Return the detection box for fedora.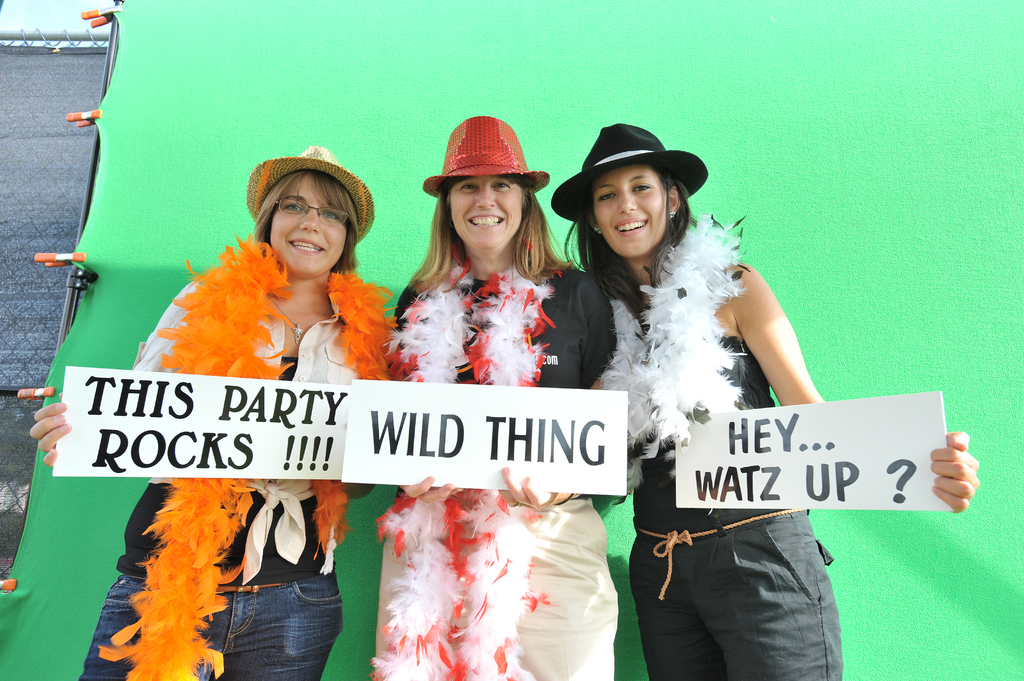
Rect(244, 145, 380, 241).
